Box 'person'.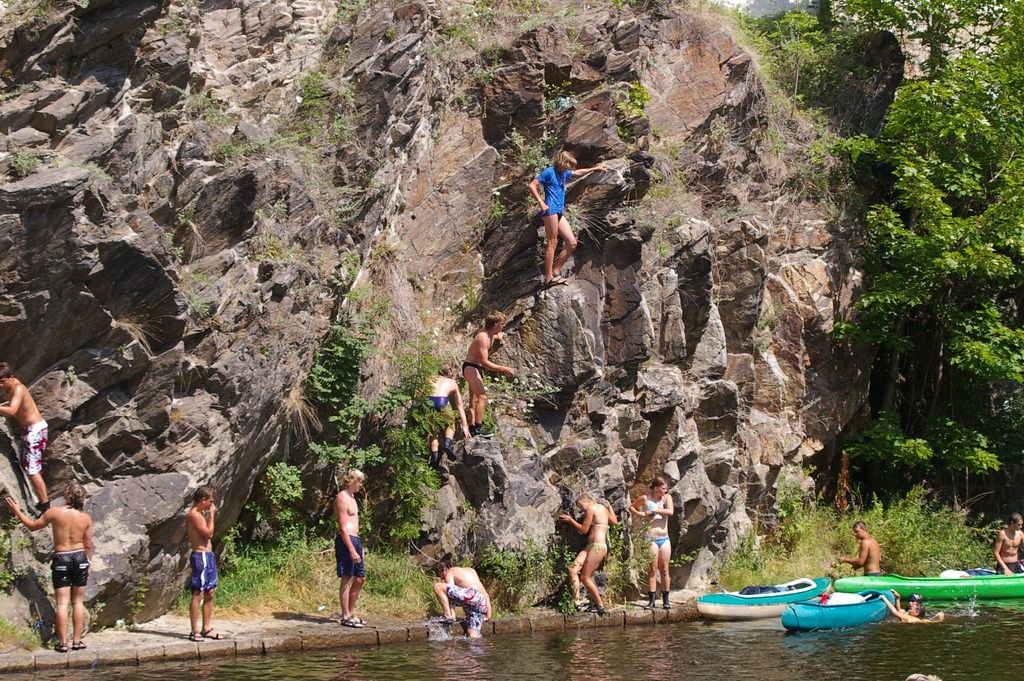
<box>561,490,612,615</box>.
